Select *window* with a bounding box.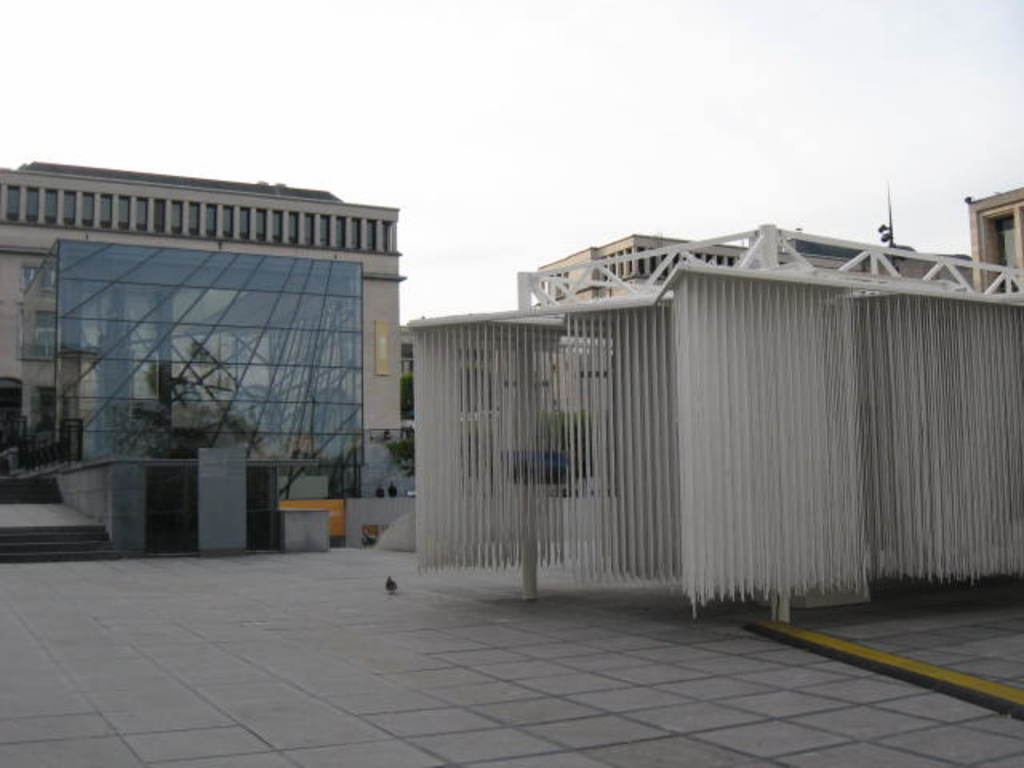
(x1=331, y1=216, x2=344, y2=248).
